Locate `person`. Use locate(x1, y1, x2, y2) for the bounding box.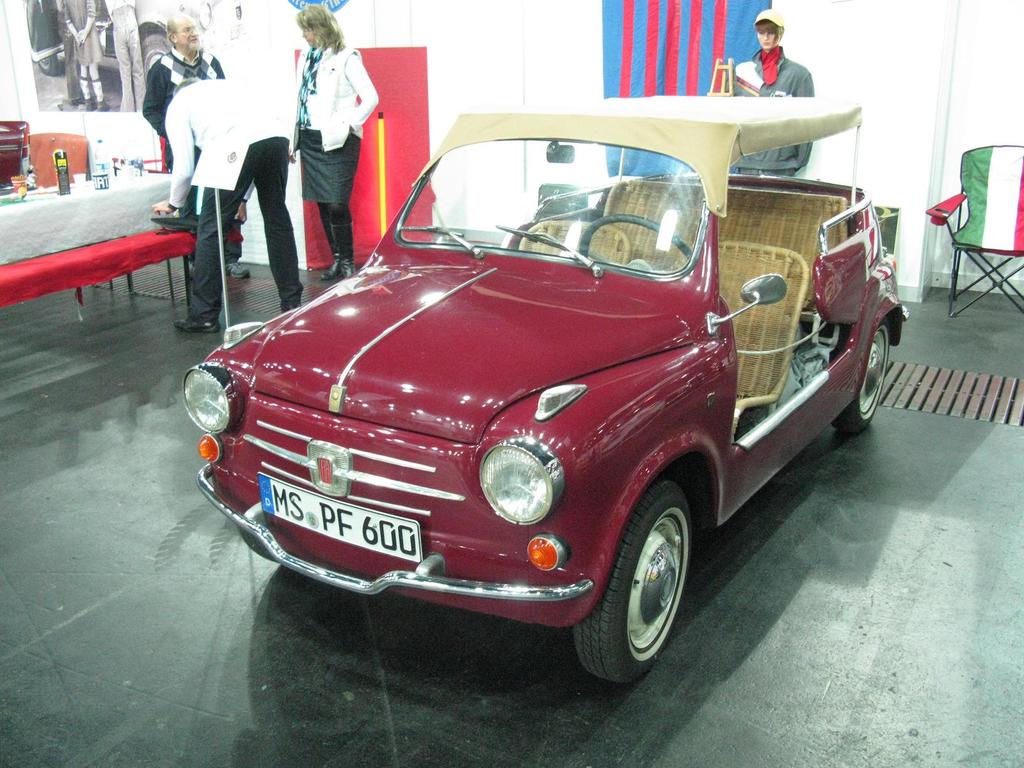
locate(733, 7, 813, 177).
